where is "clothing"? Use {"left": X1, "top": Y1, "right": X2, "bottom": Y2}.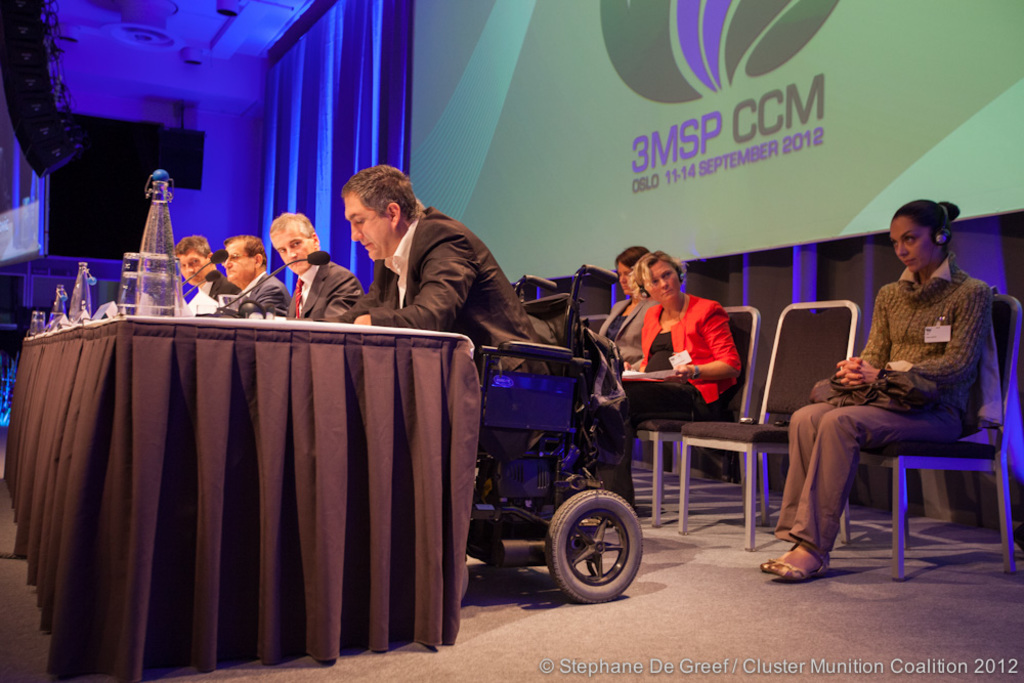
{"left": 767, "top": 271, "right": 990, "bottom": 553}.
